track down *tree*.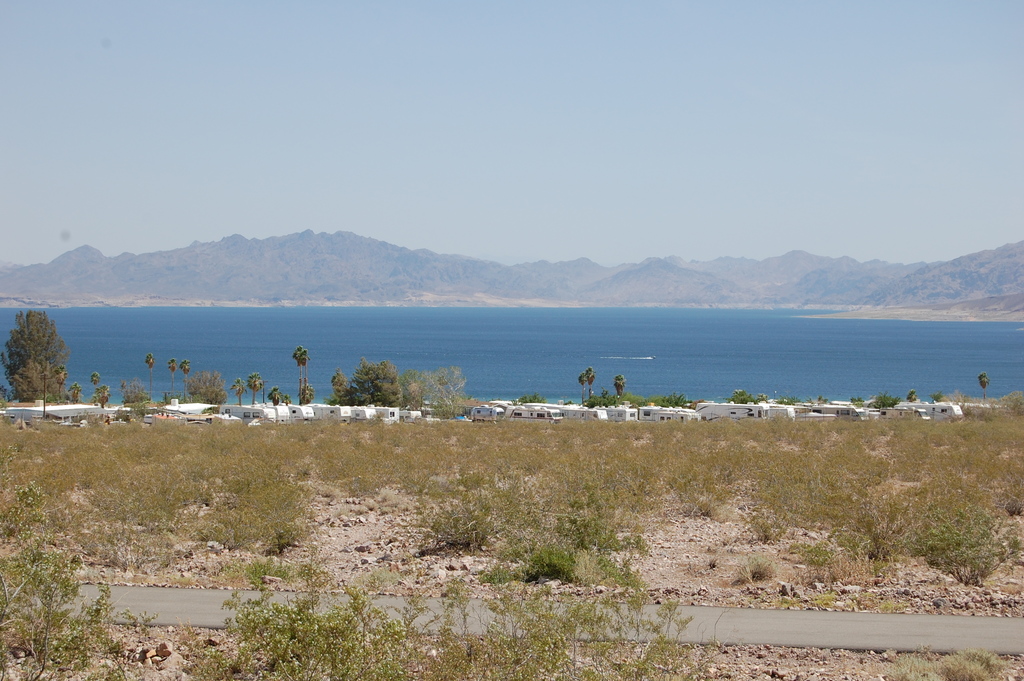
Tracked to select_region(268, 387, 280, 407).
